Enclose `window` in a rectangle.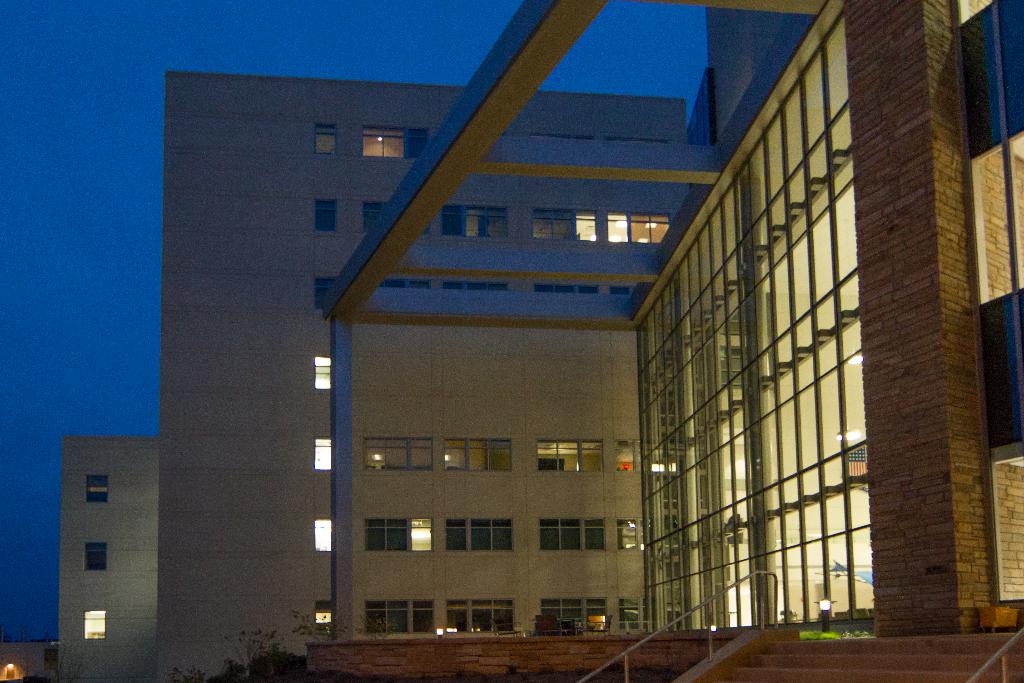
select_region(360, 511, 442, 558).
